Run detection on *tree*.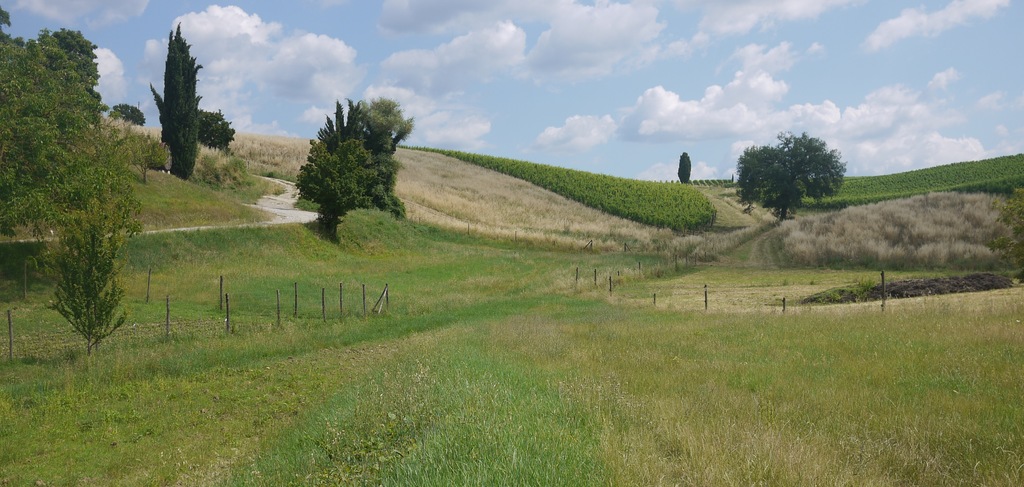
Result: 676, 149, 692, 185.
